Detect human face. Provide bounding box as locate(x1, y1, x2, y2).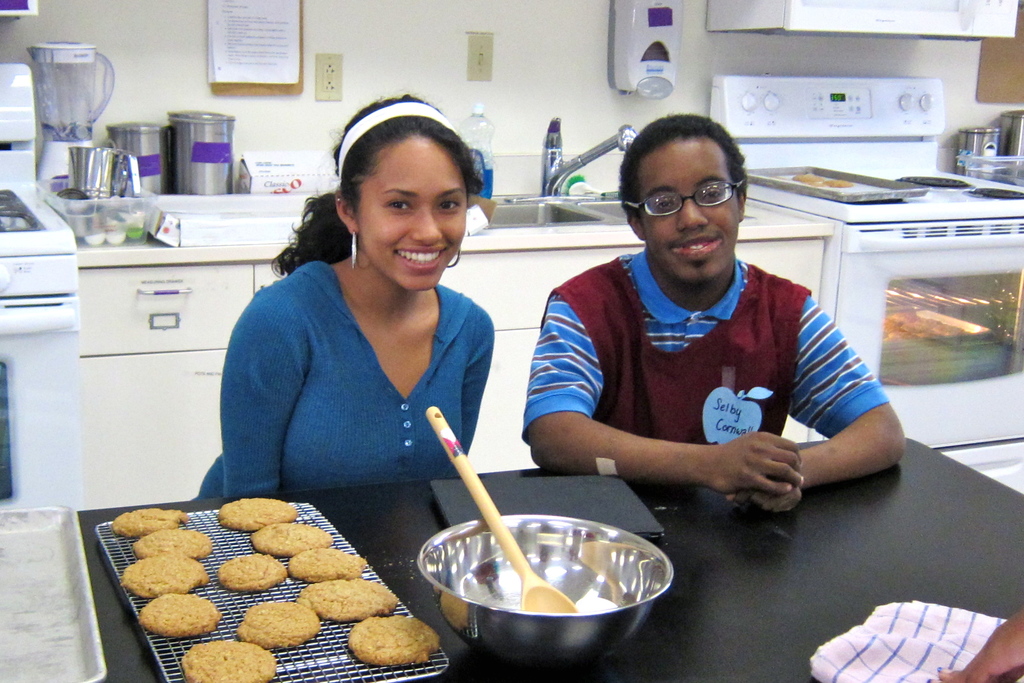
locate(628, 152, 742, 278).
